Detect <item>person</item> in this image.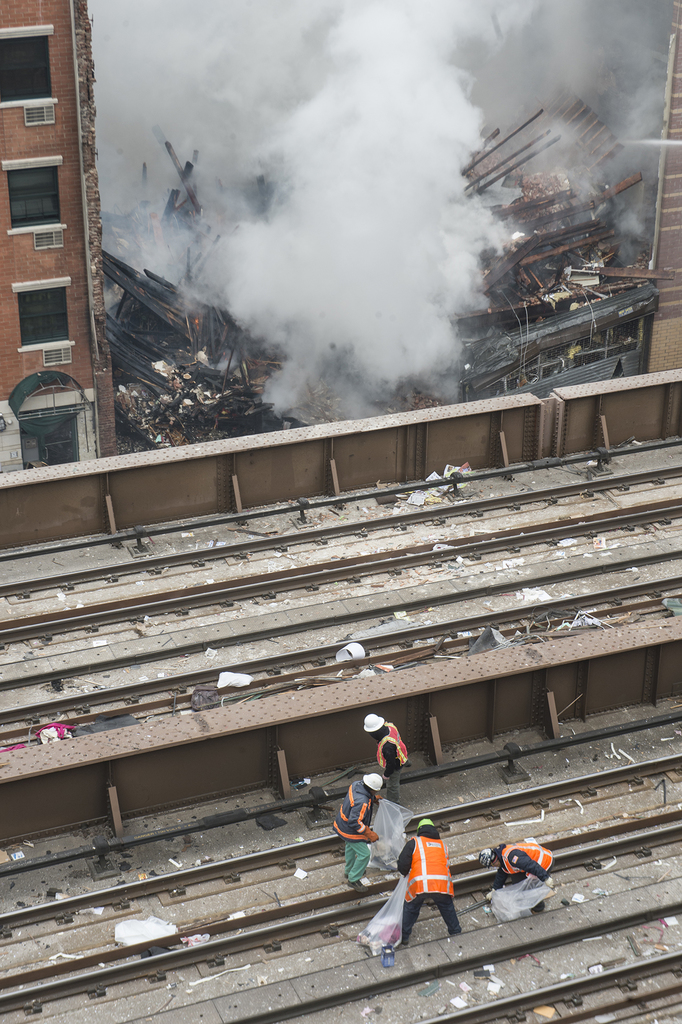
Detection: bbox=[482, 841, 561, 909].
